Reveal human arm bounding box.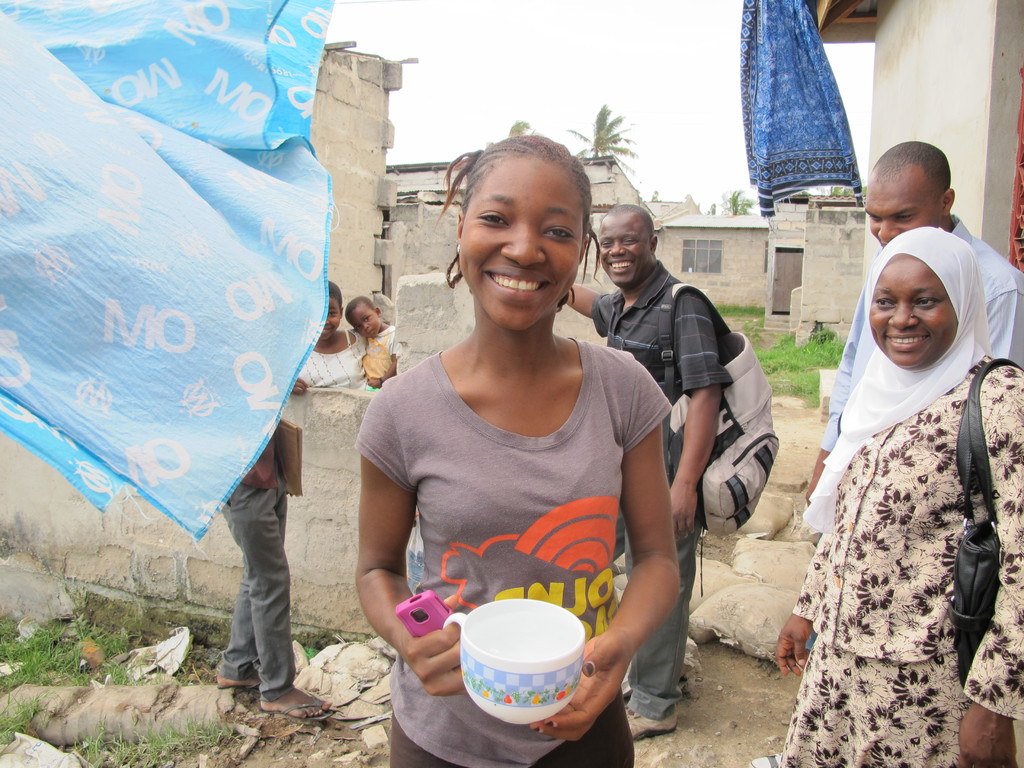
Revealed: Rect(365, 333, 397, 391).
